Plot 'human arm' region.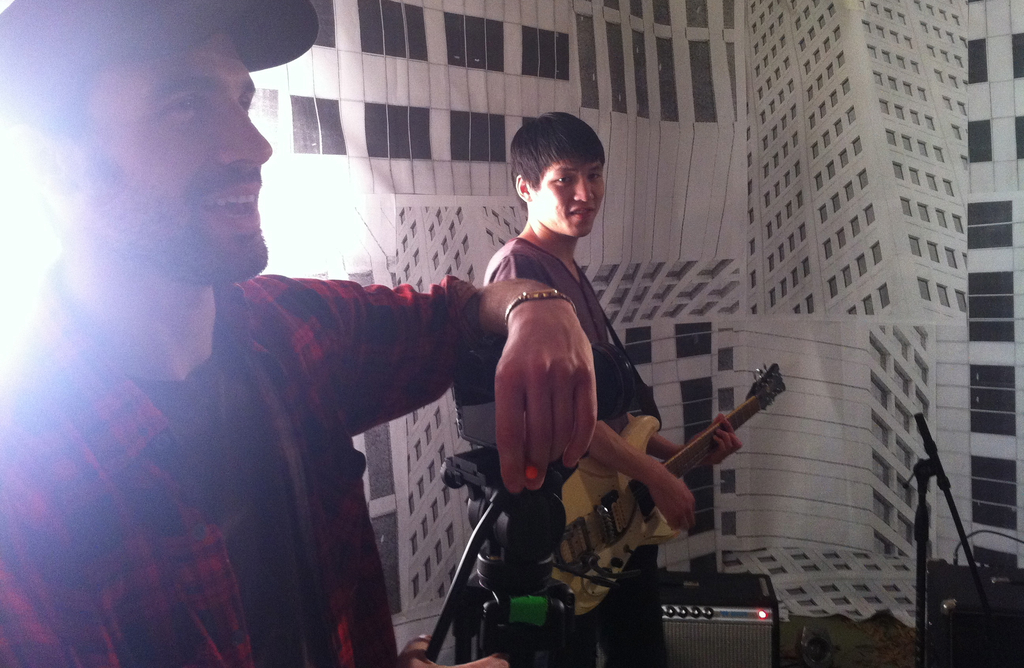
Plotted at 587:420:698:528.
